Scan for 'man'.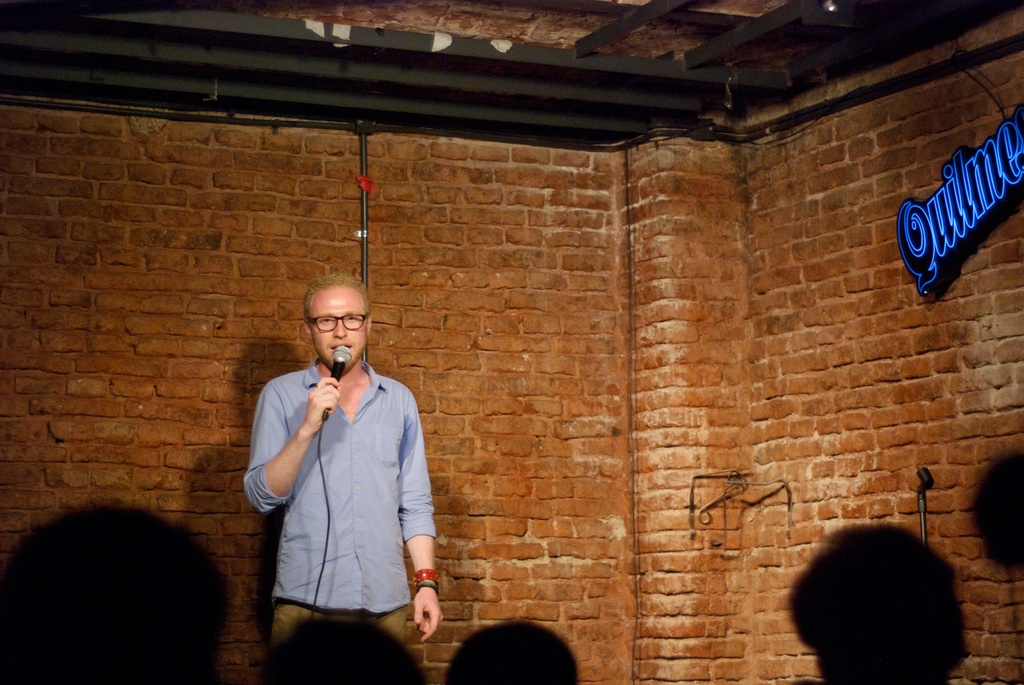
Scan result: <region>239, 259, 439, 665</region>.
